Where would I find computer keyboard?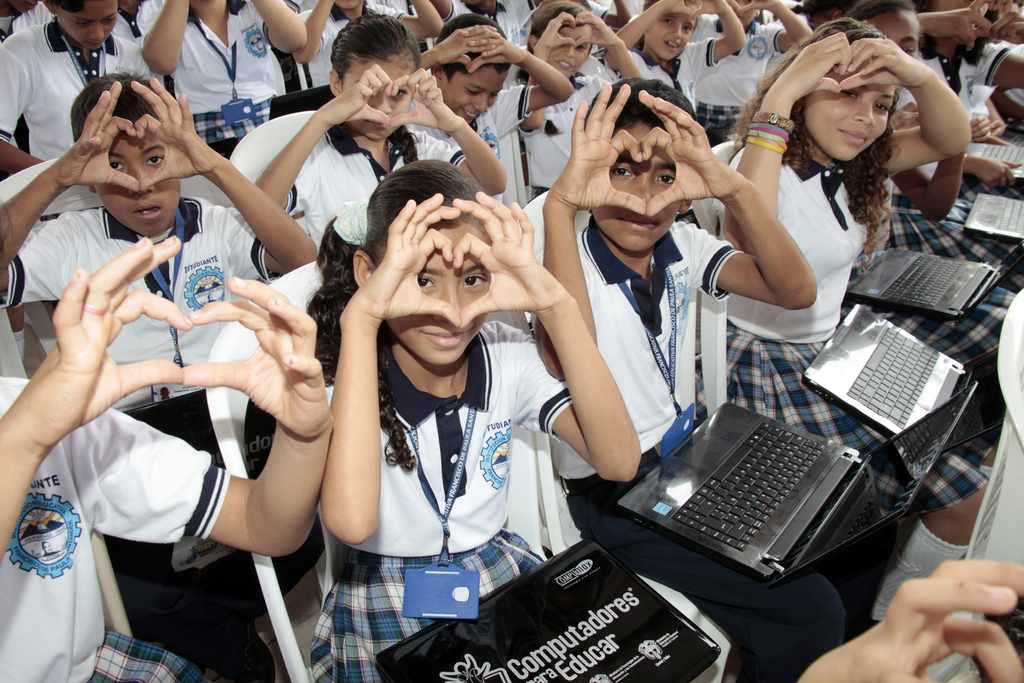
At 982, 145, 1022, 162.
